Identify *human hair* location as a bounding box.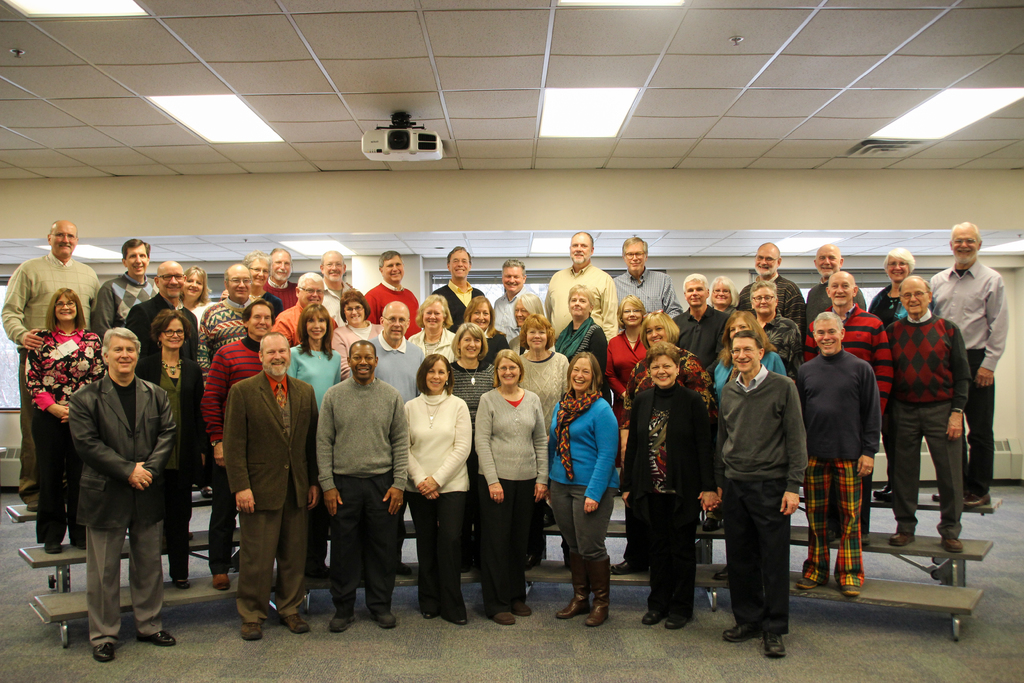
Rect(647, 341, 681, 375).
